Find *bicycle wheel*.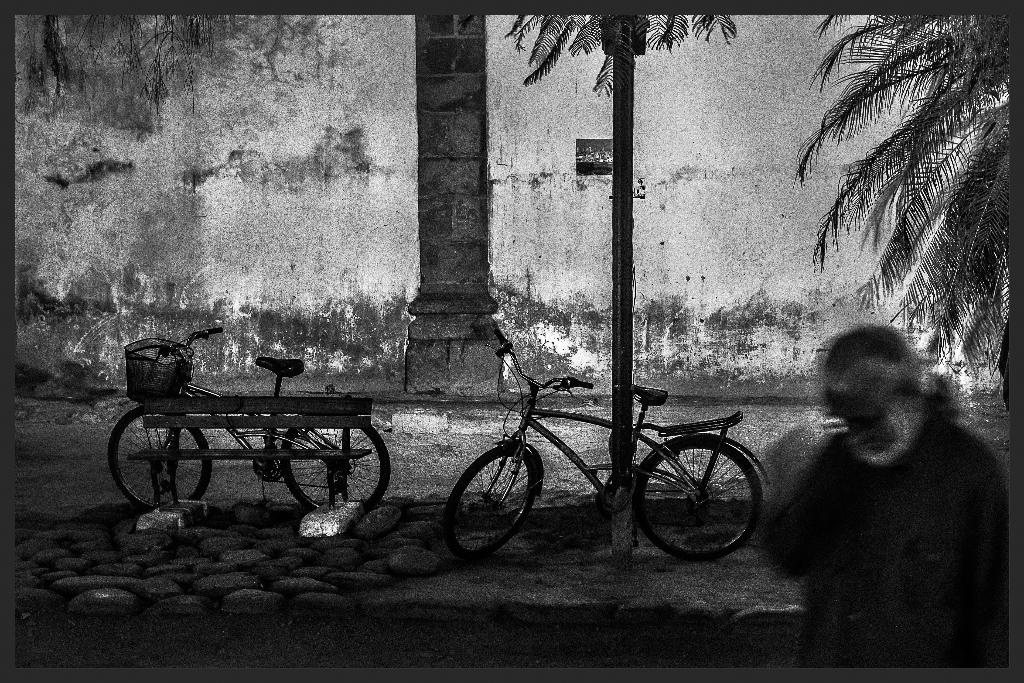
box(636, 440, 766, 567).
